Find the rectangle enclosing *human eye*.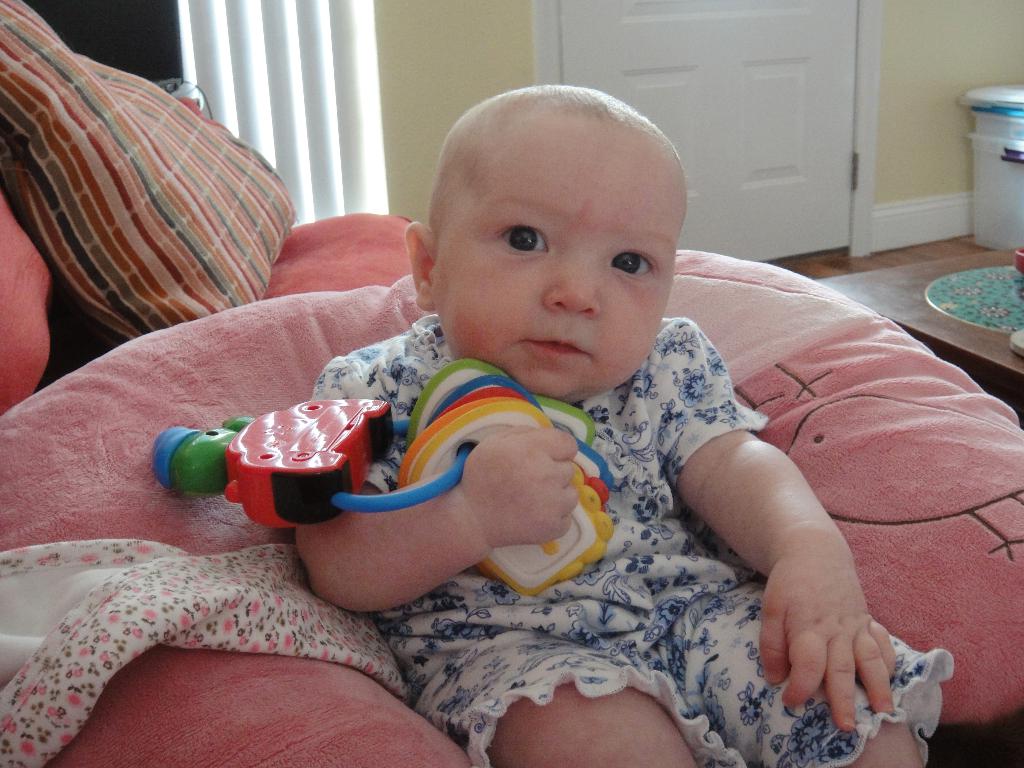
609, 248, 662, 278.
